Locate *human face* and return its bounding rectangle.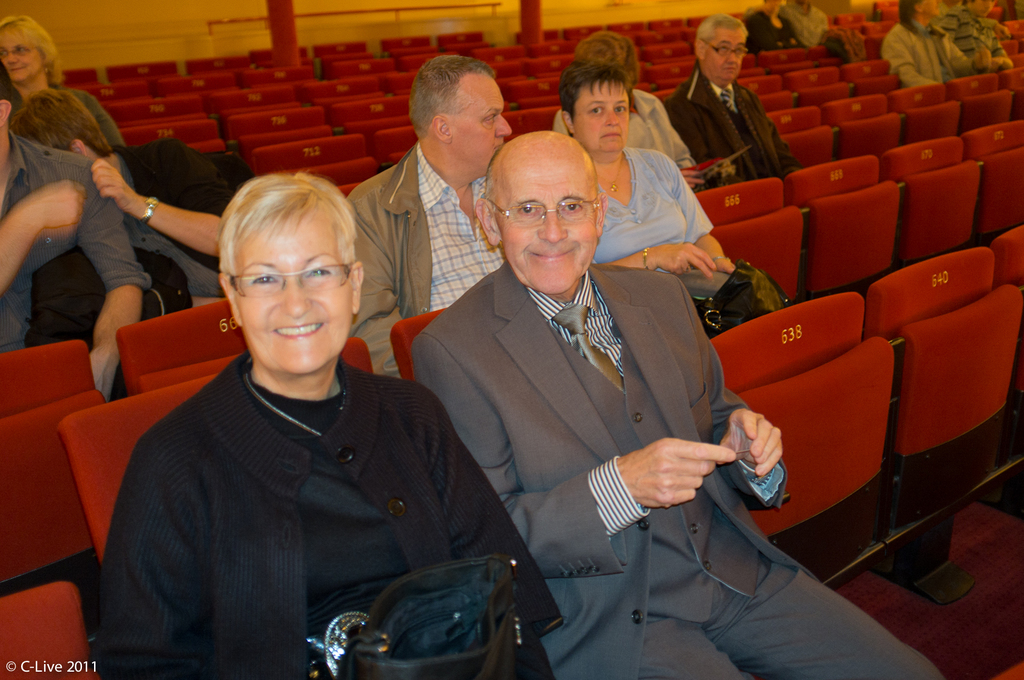
BBox(966, 0, 992, 17).
